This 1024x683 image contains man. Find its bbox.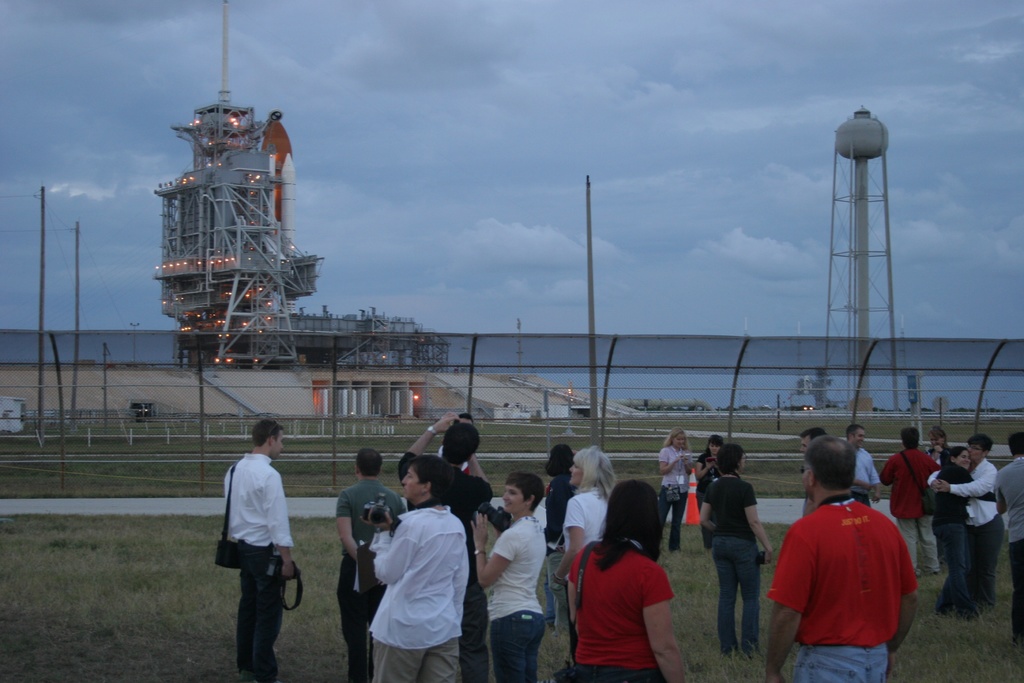
333, 444, 410, 675.
